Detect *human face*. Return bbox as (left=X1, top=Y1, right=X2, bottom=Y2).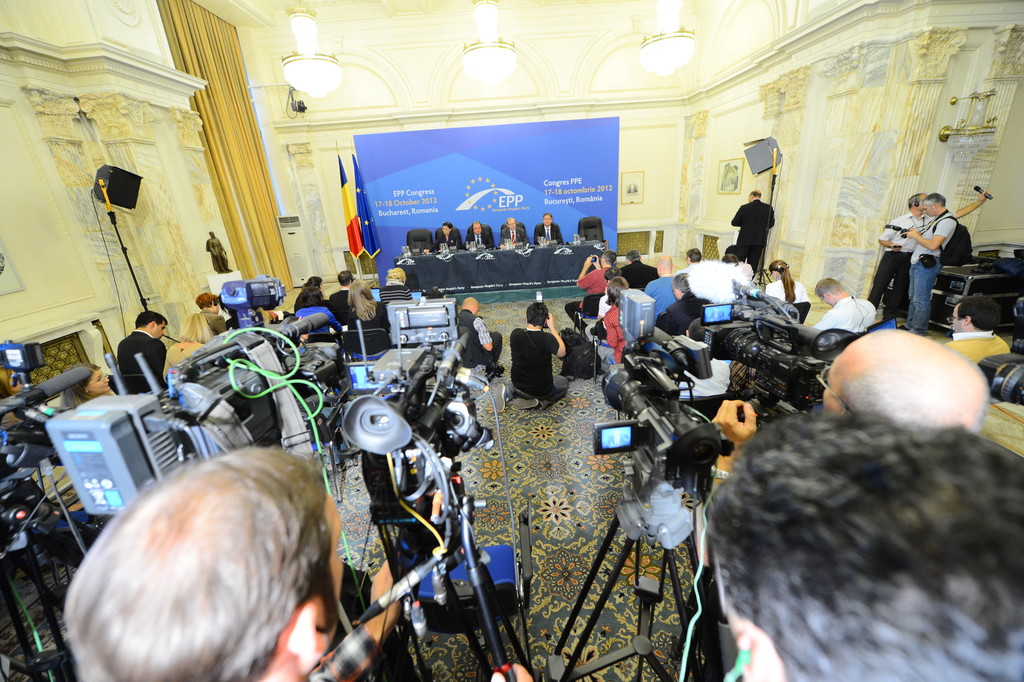
(left=473, top=224, right=482, bottom=235).
